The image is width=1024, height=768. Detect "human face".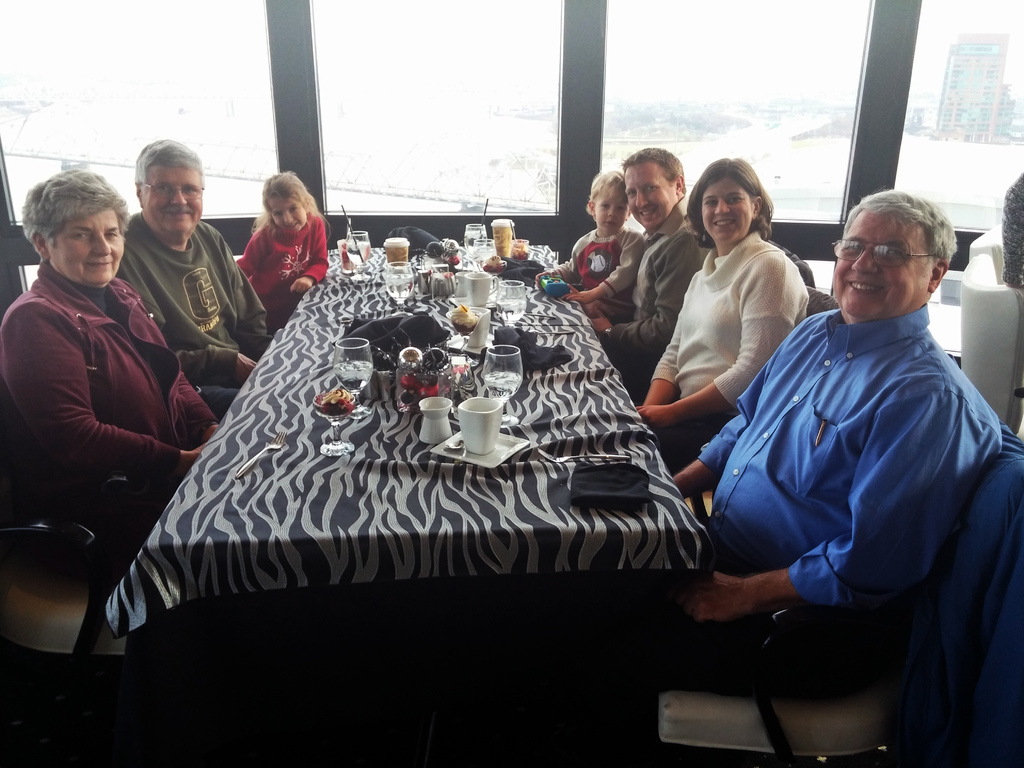
Detection: (45, 209, 124, 287).
